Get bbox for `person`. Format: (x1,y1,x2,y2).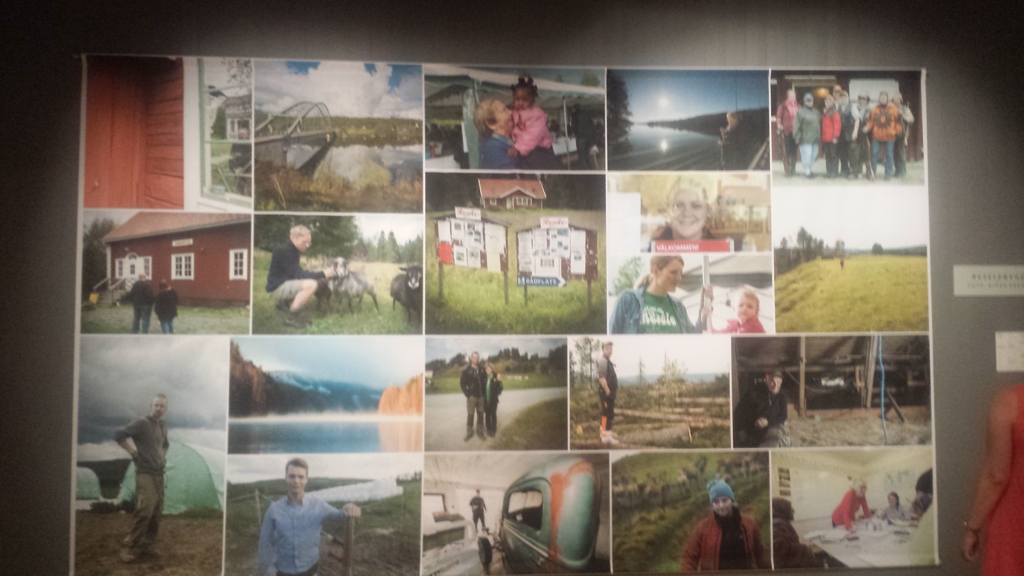
(252,457,359,575).
